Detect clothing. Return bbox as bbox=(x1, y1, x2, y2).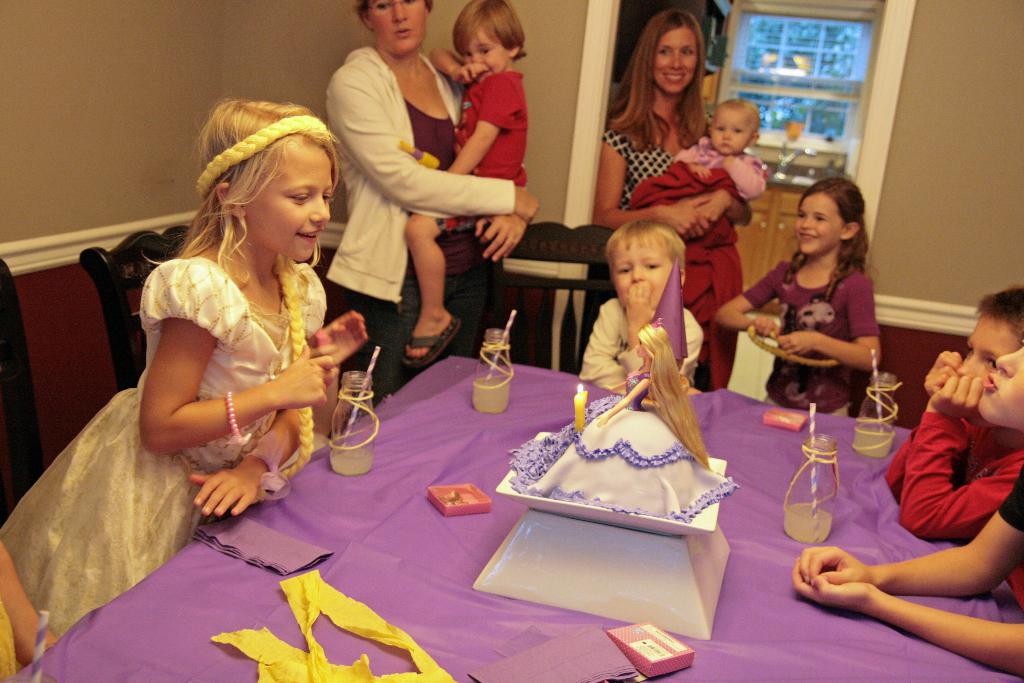
bbox=(327, 42, 486, 399).
